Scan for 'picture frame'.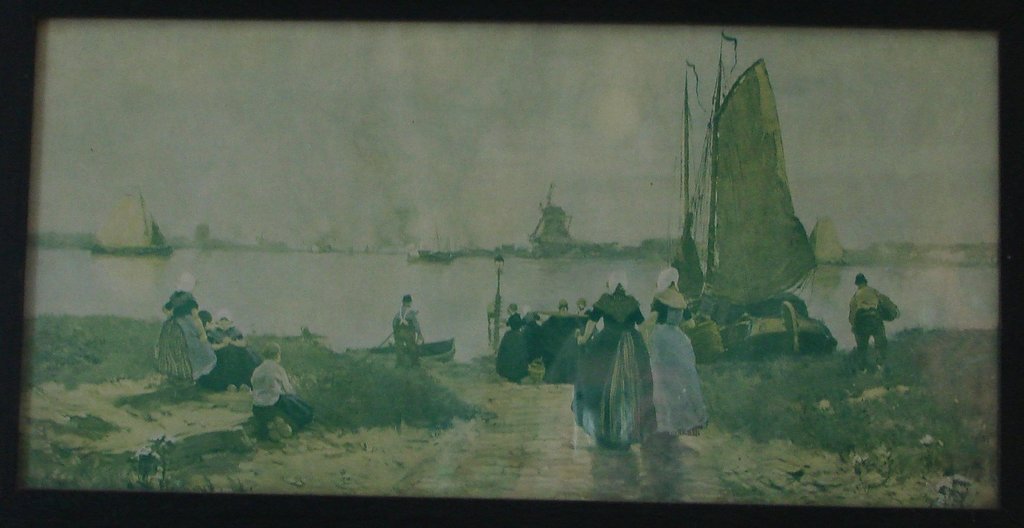
Scan result: <box>46,0,976,527</box>.
